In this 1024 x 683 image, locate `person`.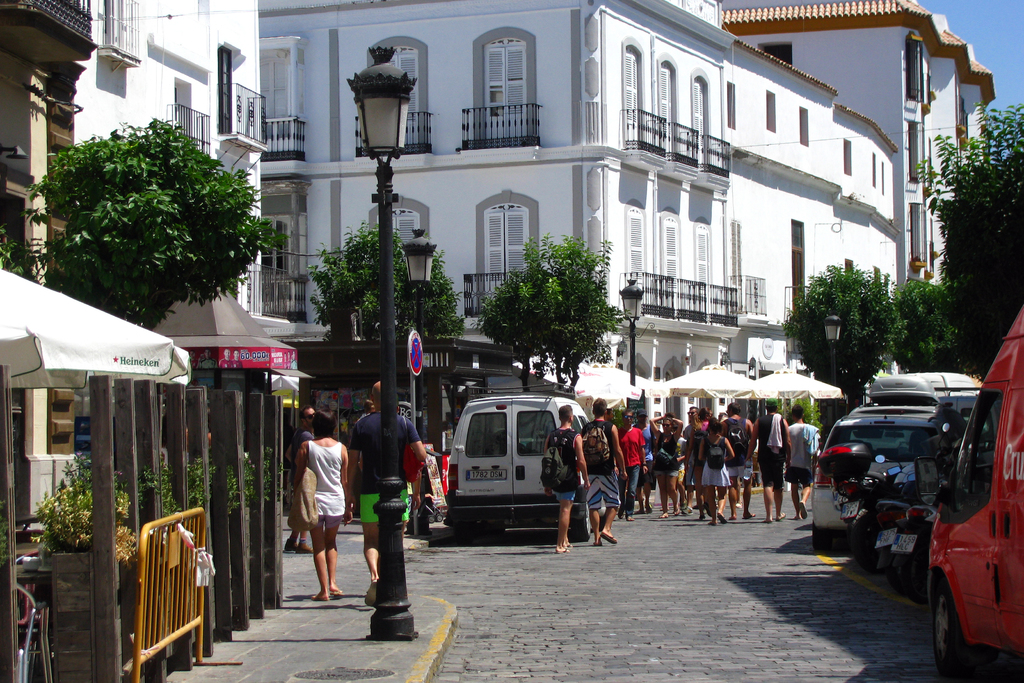
Bounding box: select_region(292, 409, 352, 600).
